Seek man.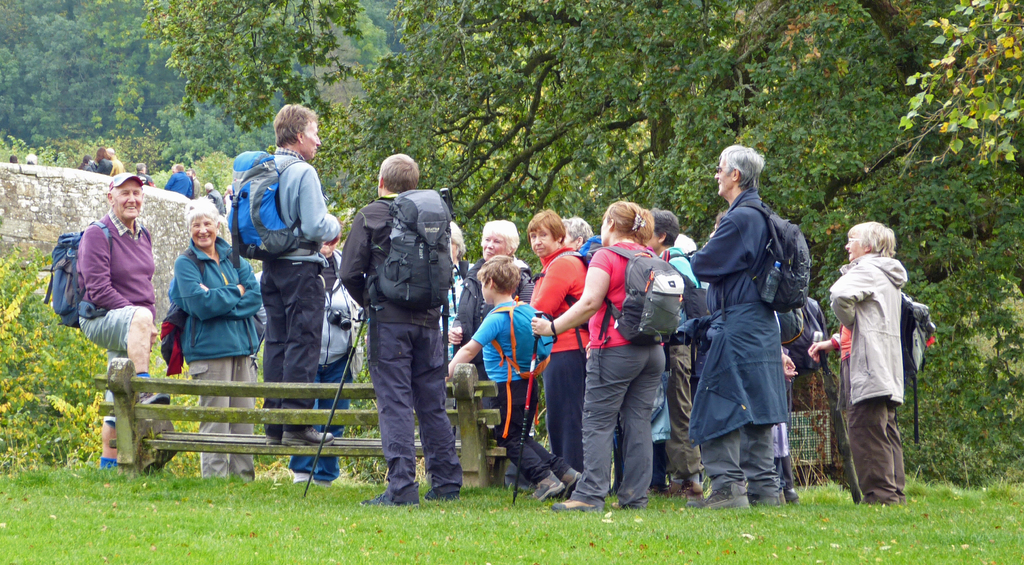
<region>73, 170, 170, 477</region>.
